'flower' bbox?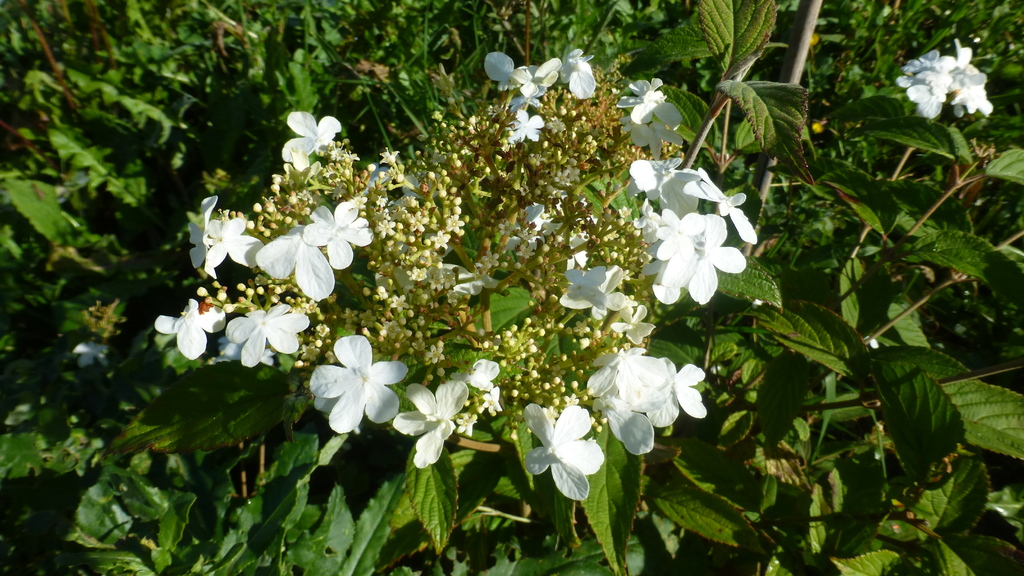
region(486, 388, 504, 417)
